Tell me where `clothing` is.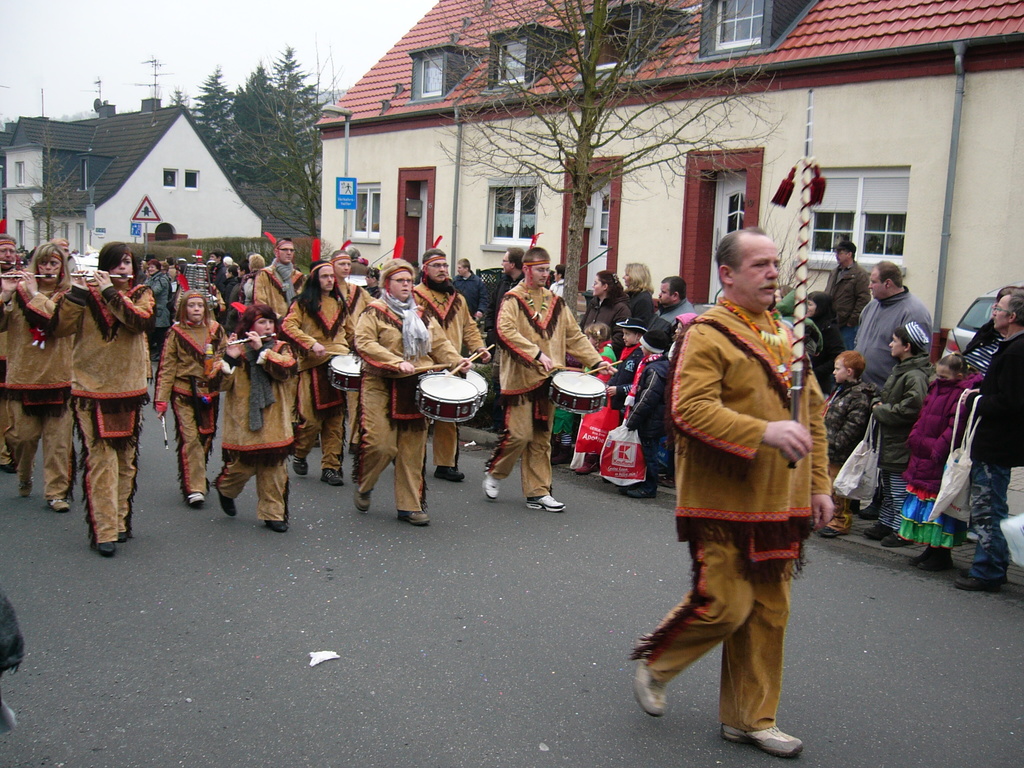
`clothing` is at region(64, 294, 151, 547).
